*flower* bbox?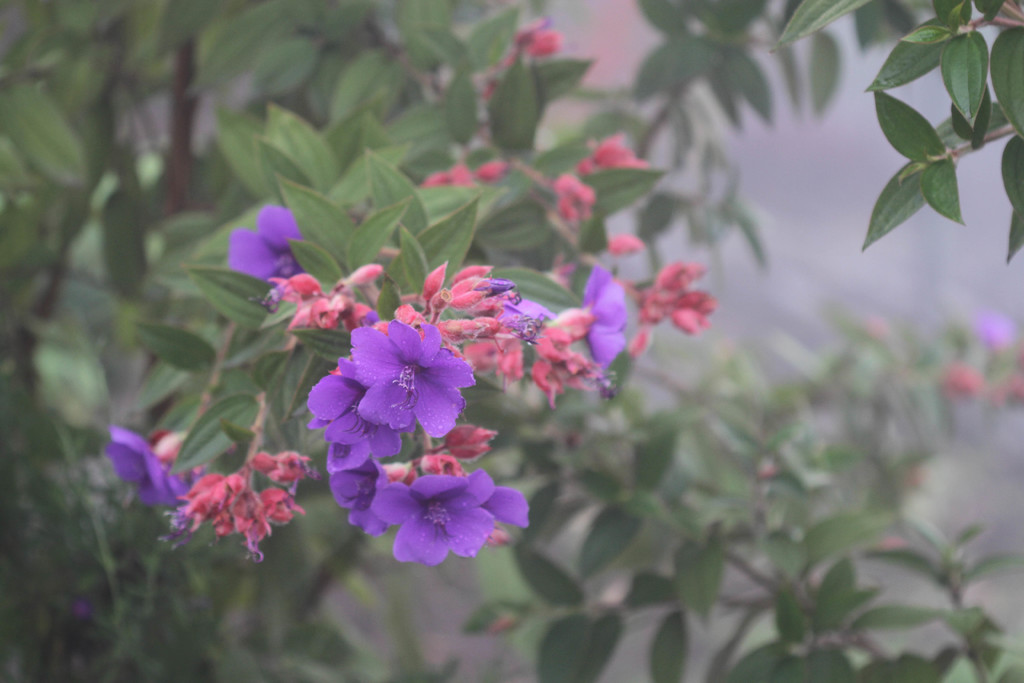
box(228, 206, 301, 281)
